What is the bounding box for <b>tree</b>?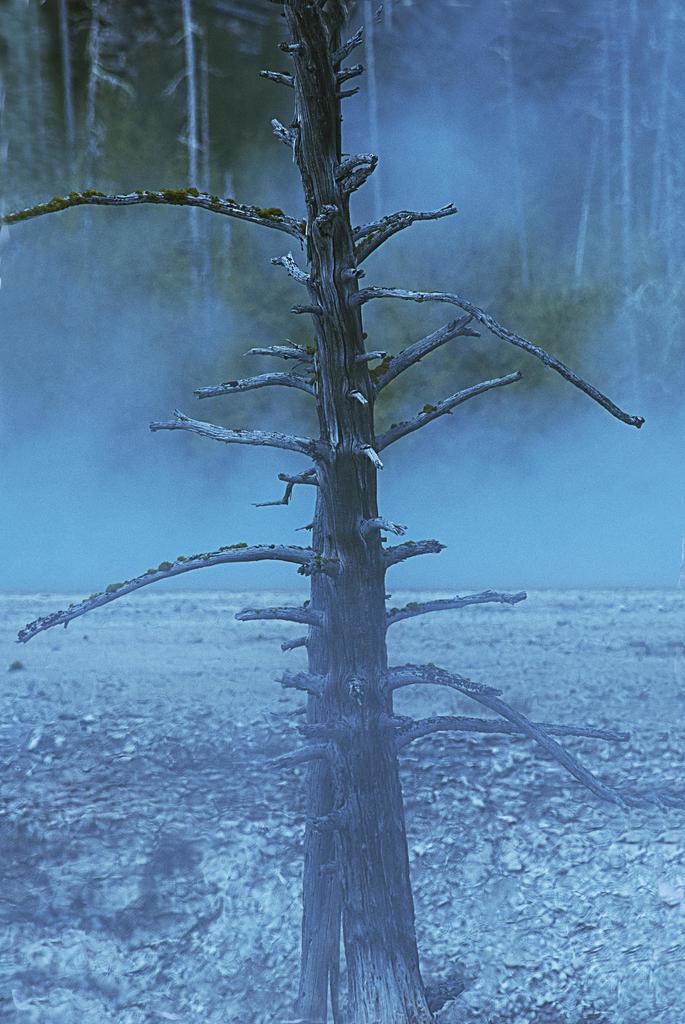
box(0, 0, 647, 1023).
